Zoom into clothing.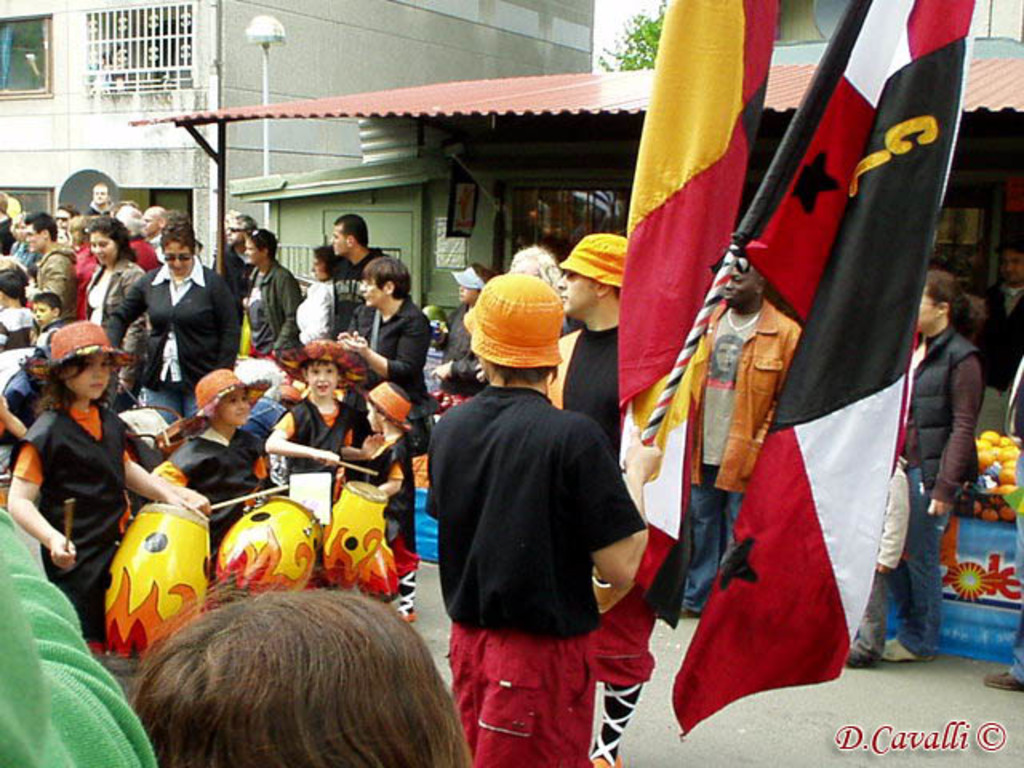
Zoom target: pyautogui.locateOnScreen(904, 334, 970, 466).
